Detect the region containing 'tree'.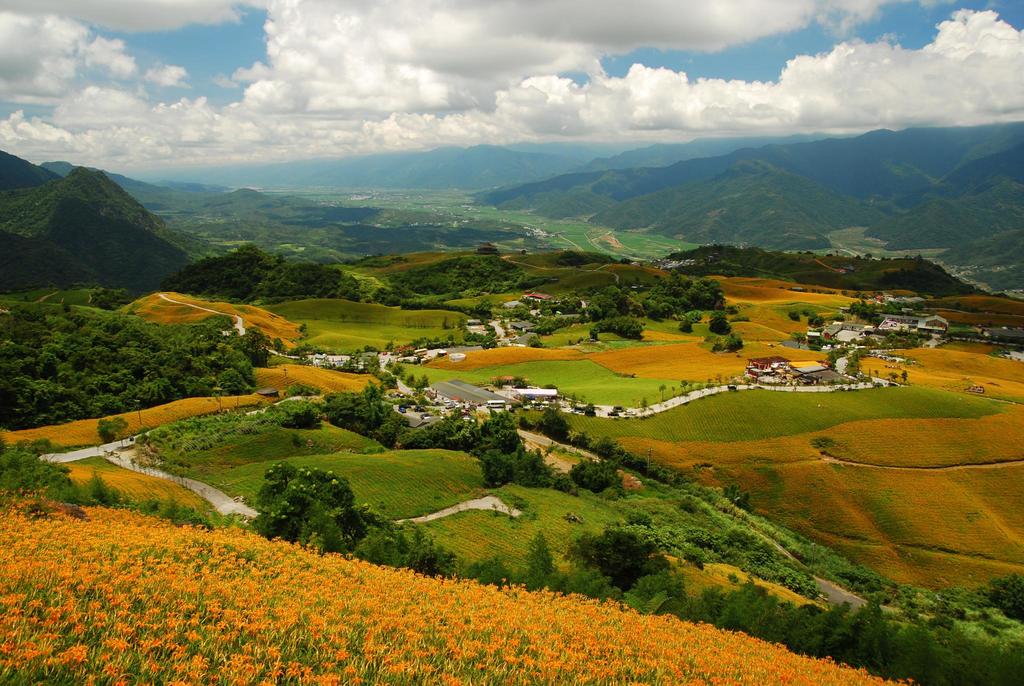
region(985, 572, 1020, 619).
